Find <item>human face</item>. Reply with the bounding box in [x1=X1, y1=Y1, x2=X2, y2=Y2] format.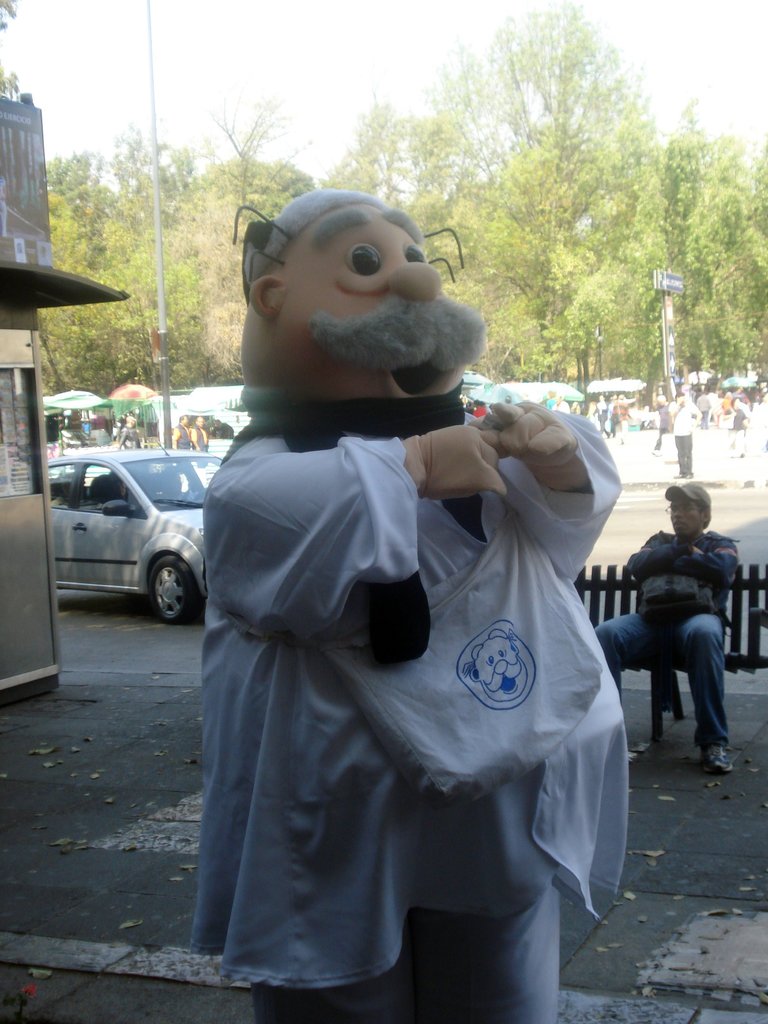
[x1=280, y1=204, x2=481, y2=404].
